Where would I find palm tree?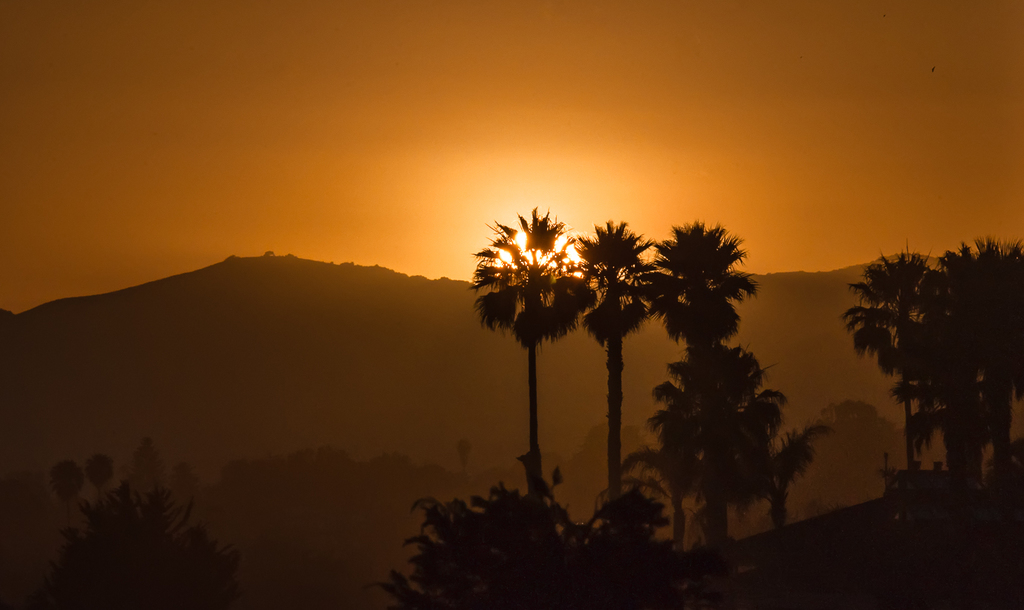
At rect(84, 451, 116, 504).
